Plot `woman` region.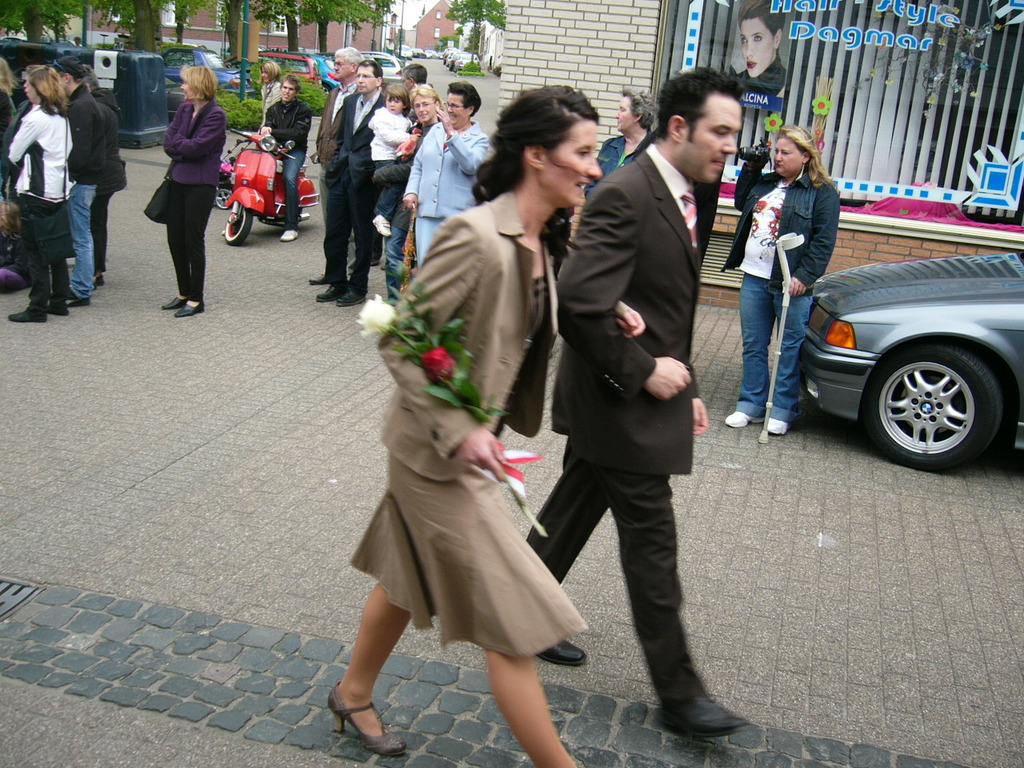
Plotted at Rect(161, 65, 230, 318).
